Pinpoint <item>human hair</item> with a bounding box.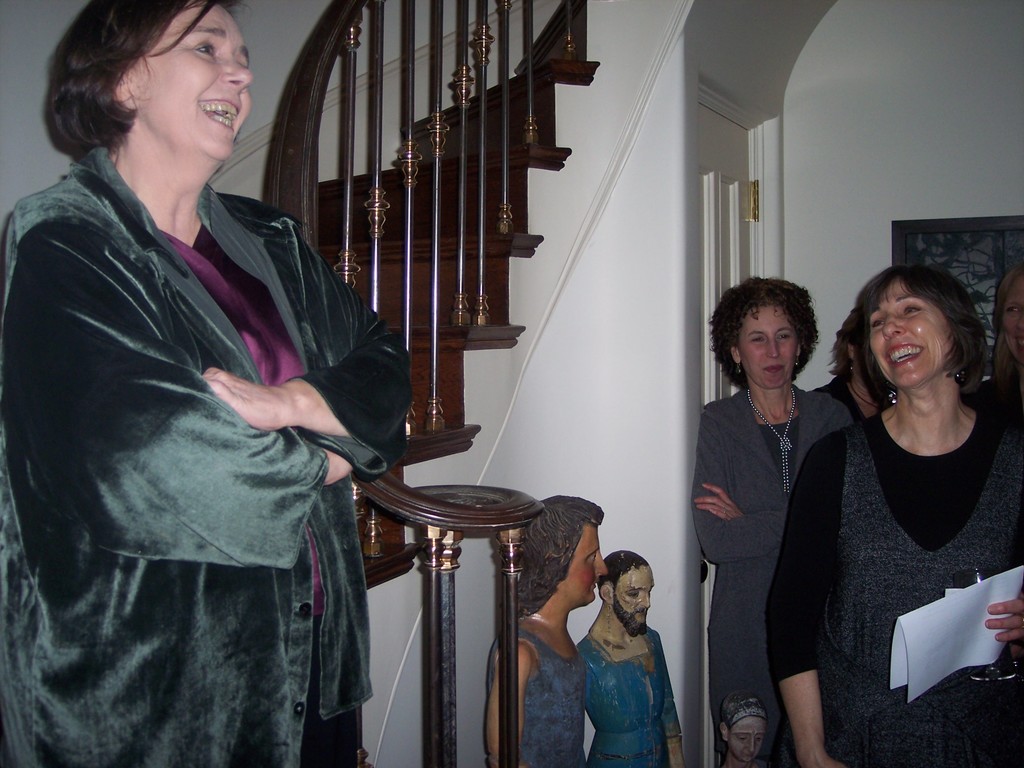
711, 278, 818, 396.
